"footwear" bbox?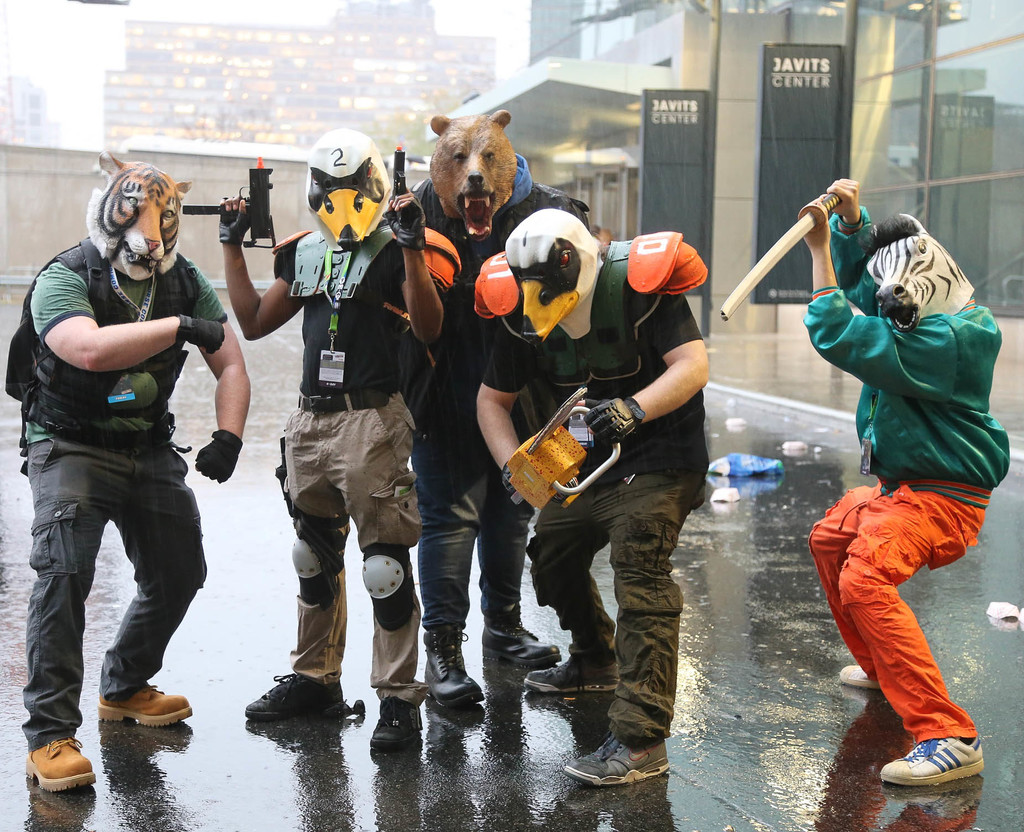
426, 620, 481, 709
